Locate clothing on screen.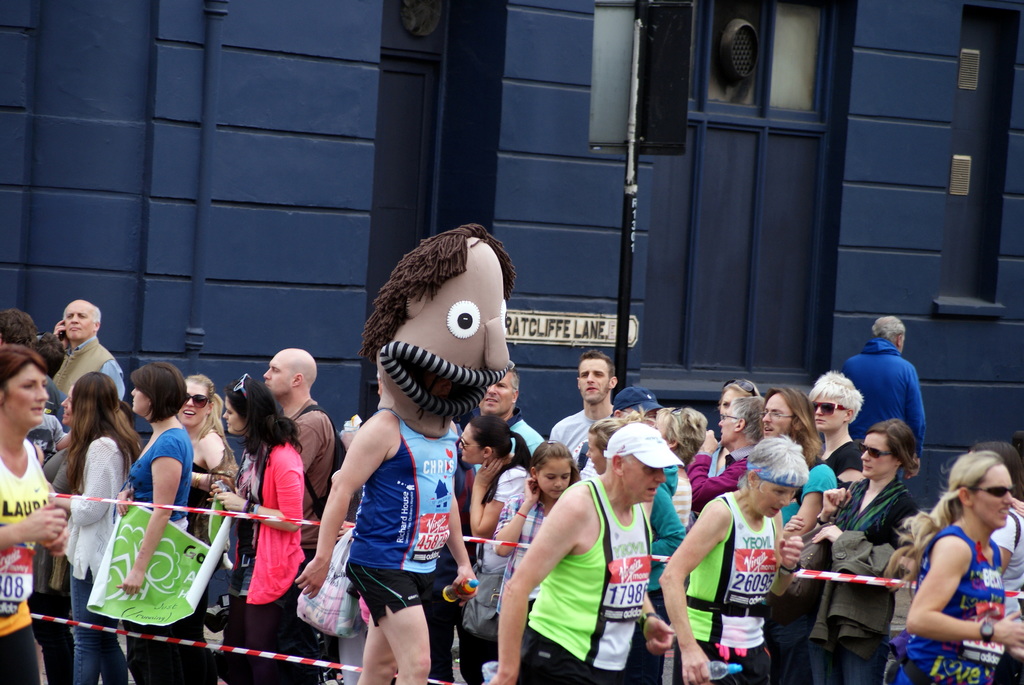
On screen at <box>779,459,836,681</box>.
